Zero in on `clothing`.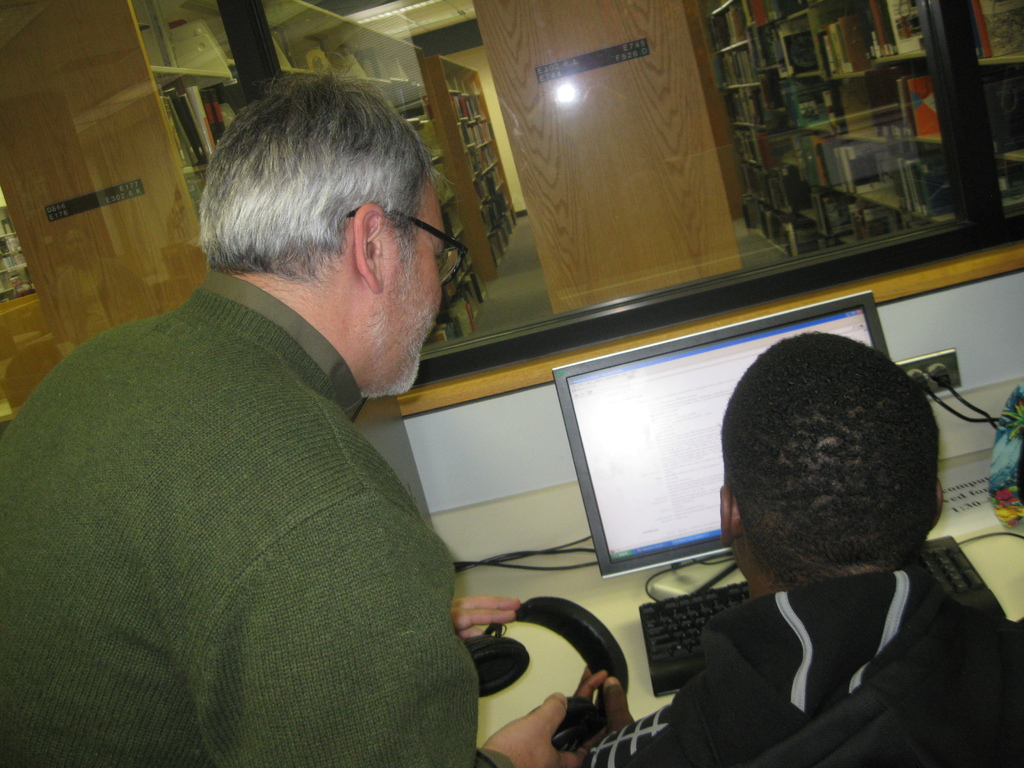
Zeroed in: 0, 266, 515, 767.
